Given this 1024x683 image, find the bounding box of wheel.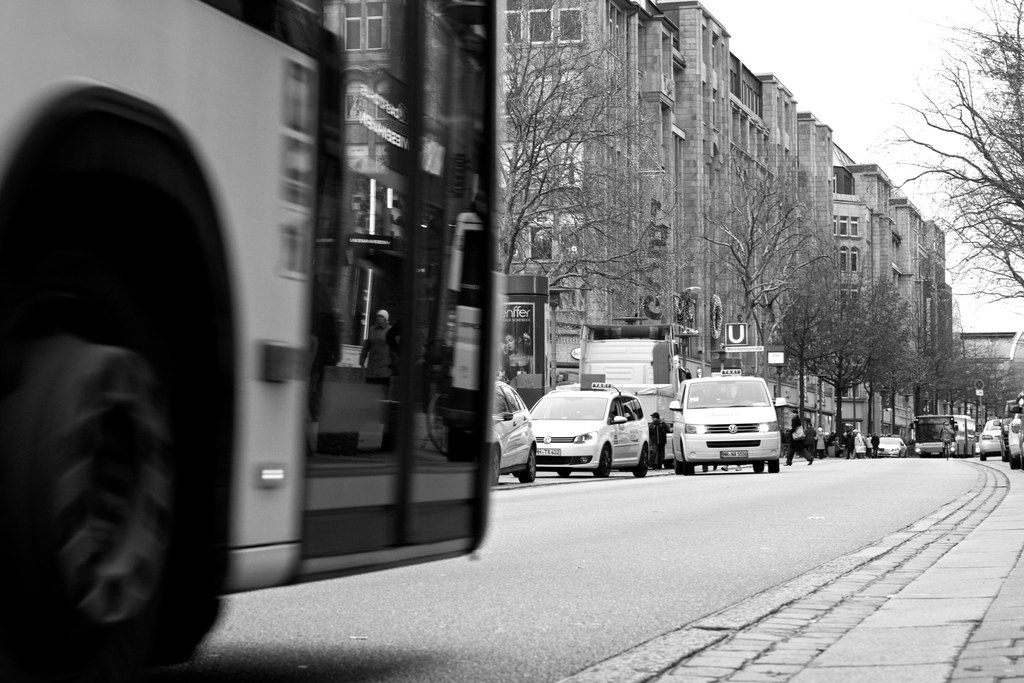
555:471:568:480.
